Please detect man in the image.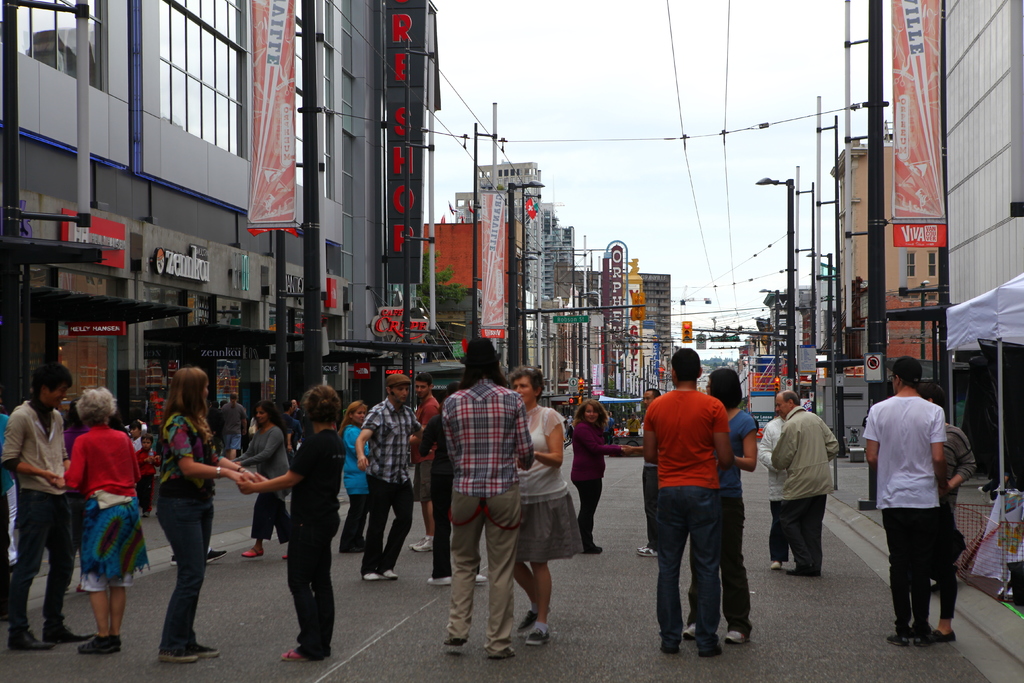
(left=772, top=391, right=842, bottom=584).
